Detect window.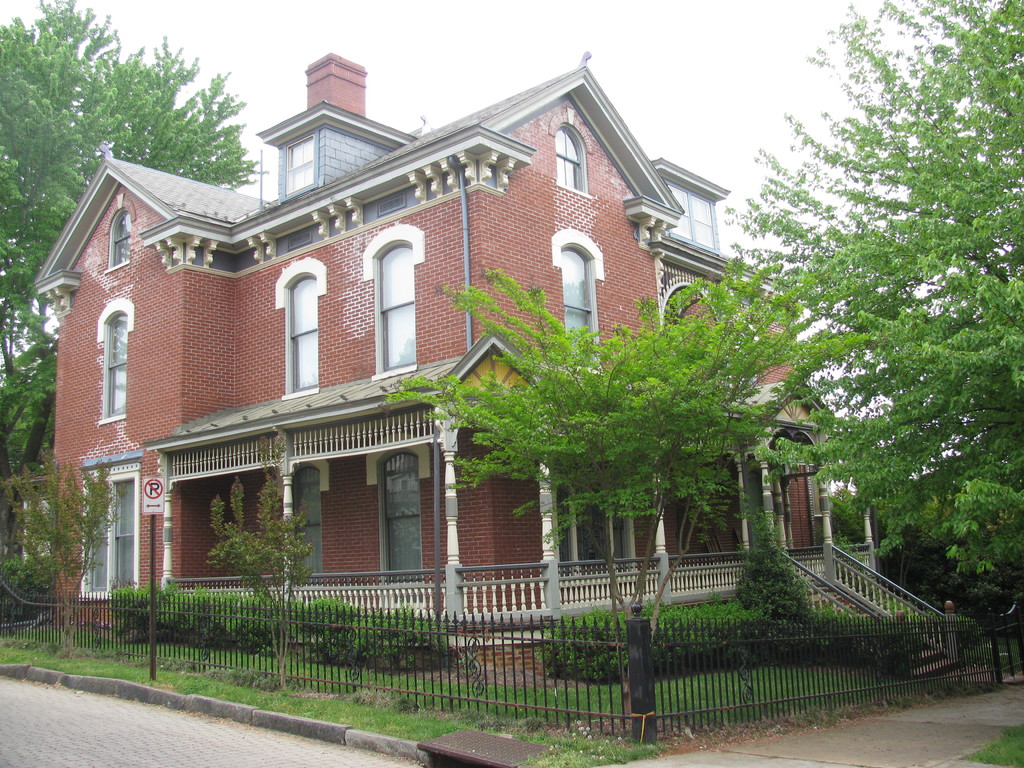
Detected at [x1=381, y1=452, x2=419, y2=580].
